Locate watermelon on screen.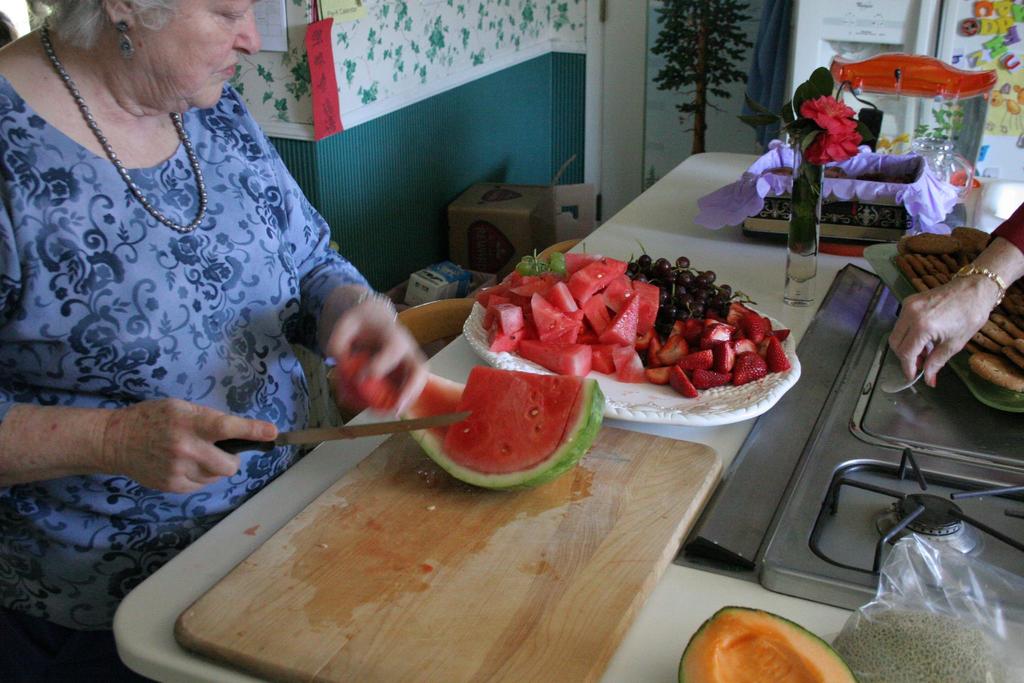
On screen at <region>335, 349, 397, 413</region>.
